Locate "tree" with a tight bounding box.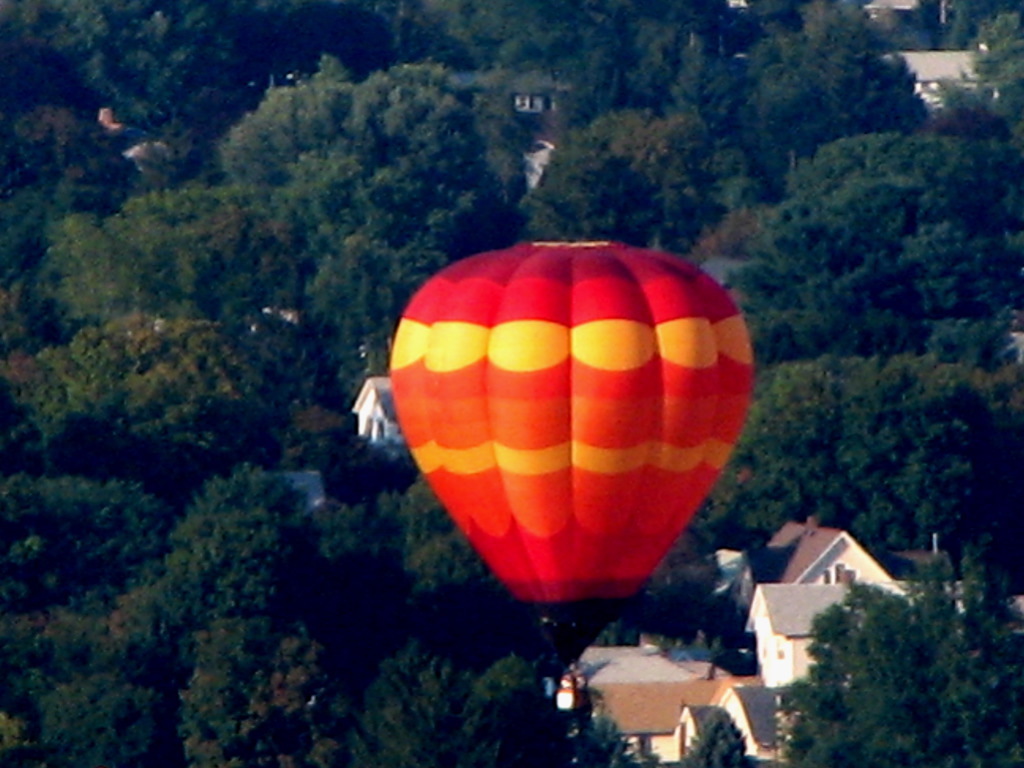
{"left": 680, "top": 0, "right": 1023, "bottom": 121}.
